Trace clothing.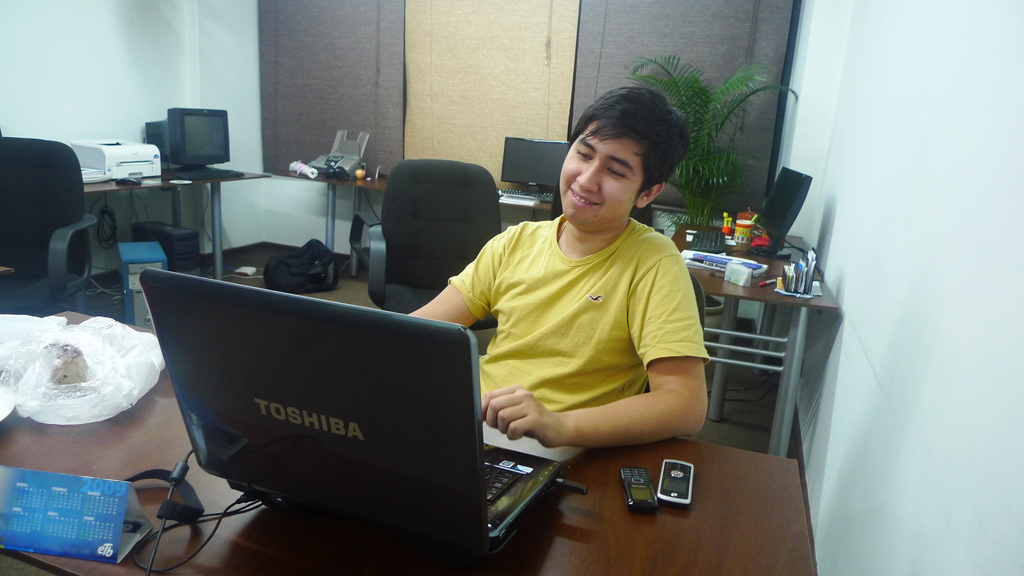
Traced to 428 172 708 474.
